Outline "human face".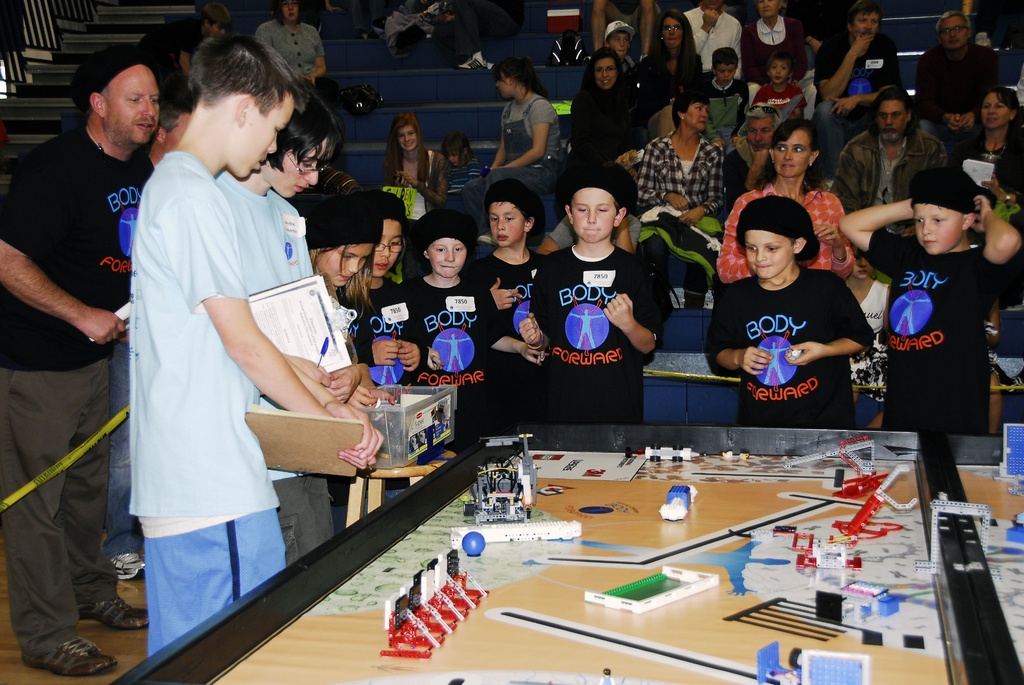
Outline: bbox=(879, 98, 907, 141).
